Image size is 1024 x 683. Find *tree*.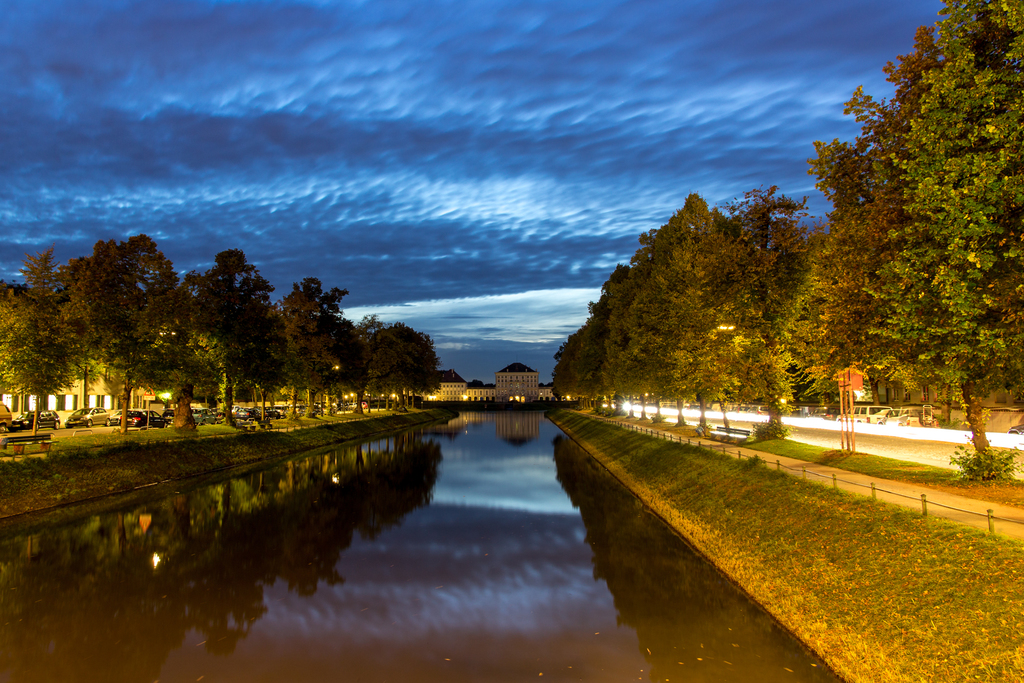
[0, 247, 72, 432].
